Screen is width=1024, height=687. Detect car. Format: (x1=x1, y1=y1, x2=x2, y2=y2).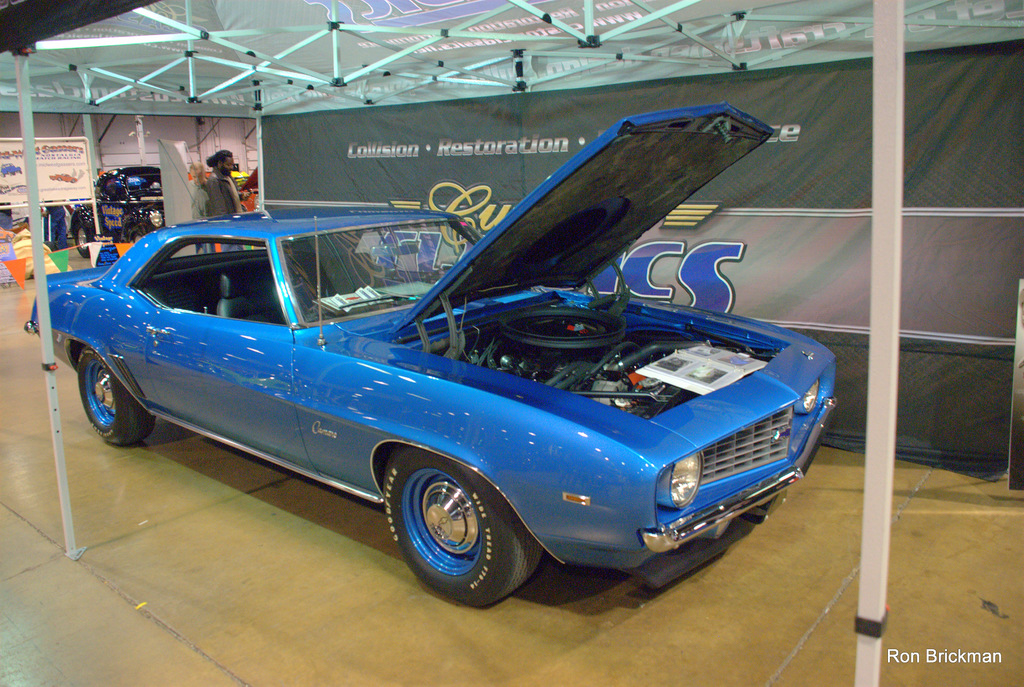
(x1=25, y1=101, x2=837, y2=608).
